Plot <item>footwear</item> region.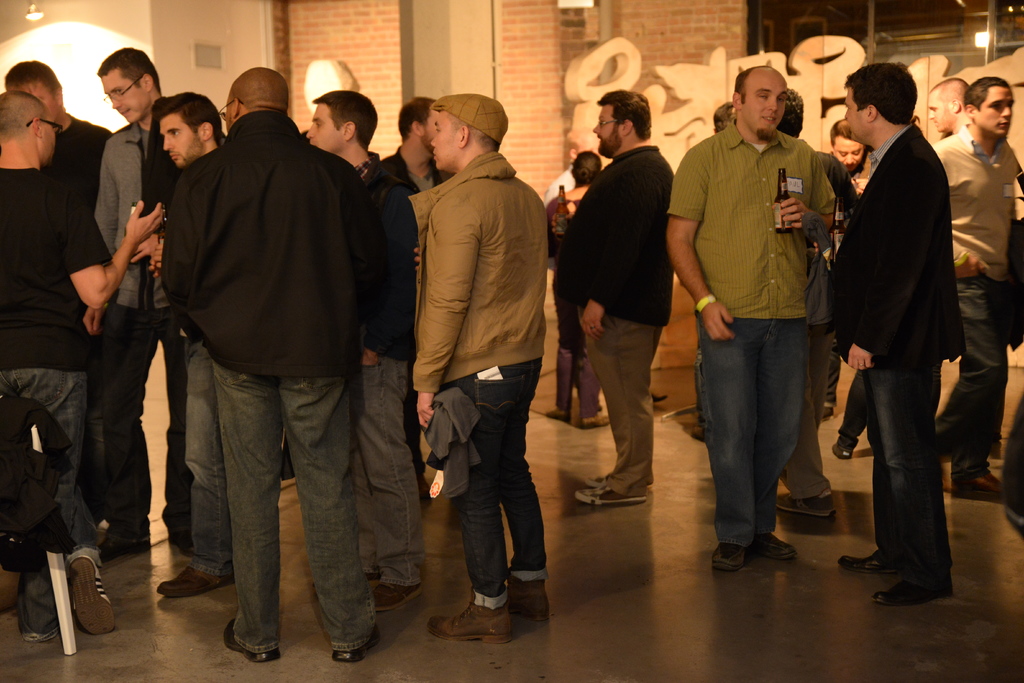
Plotted at pyautogui.locateOnScreen(874, 572, 954, 606).
